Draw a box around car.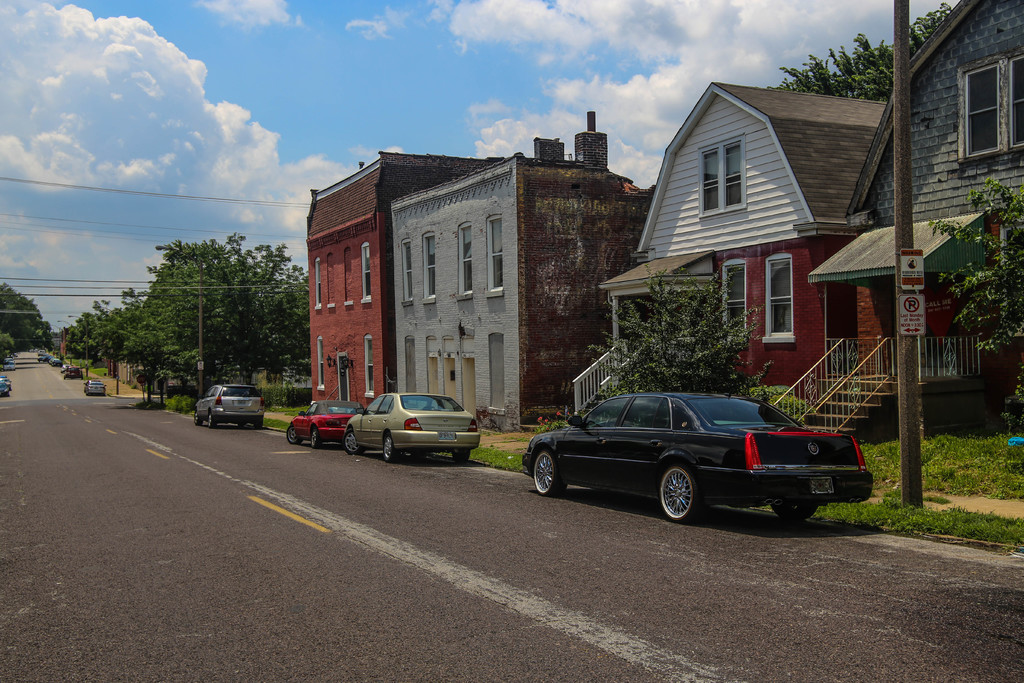
detection(347, 394, 476, 459).
